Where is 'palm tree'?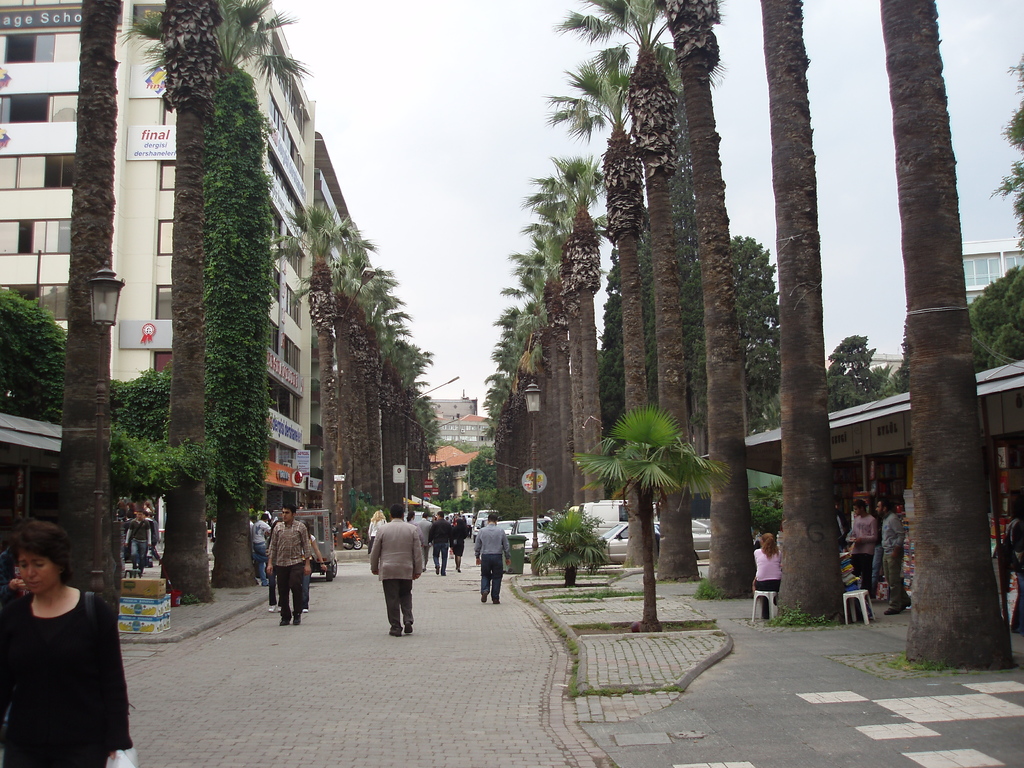
select_region(495, 274, 566, 502).
